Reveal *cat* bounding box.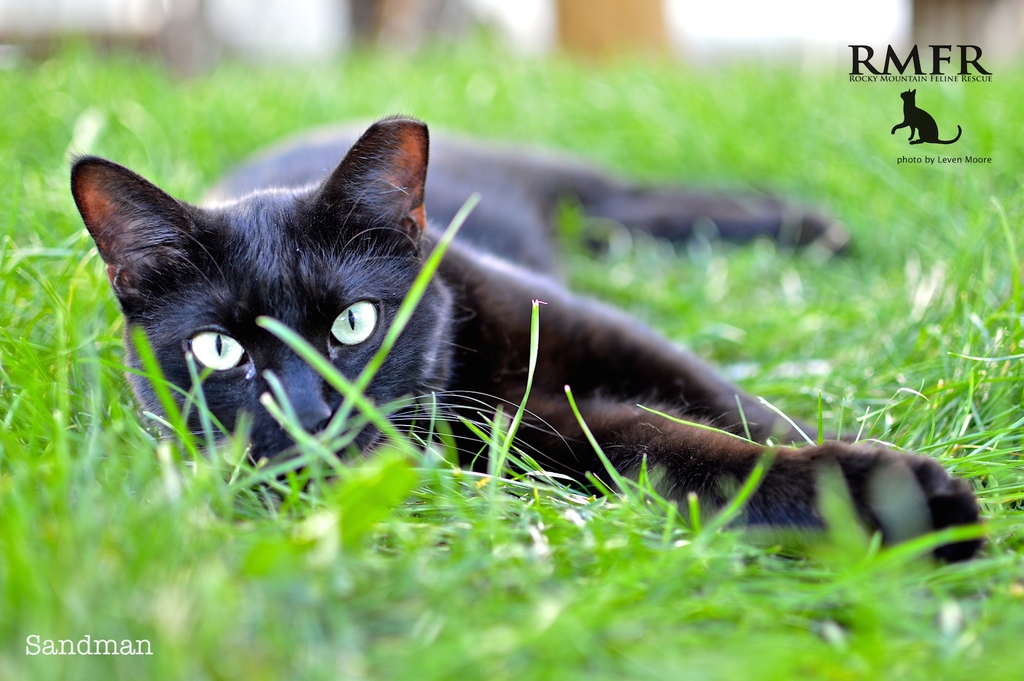
Revealed: bbox=(69, 99, 991, 575).
